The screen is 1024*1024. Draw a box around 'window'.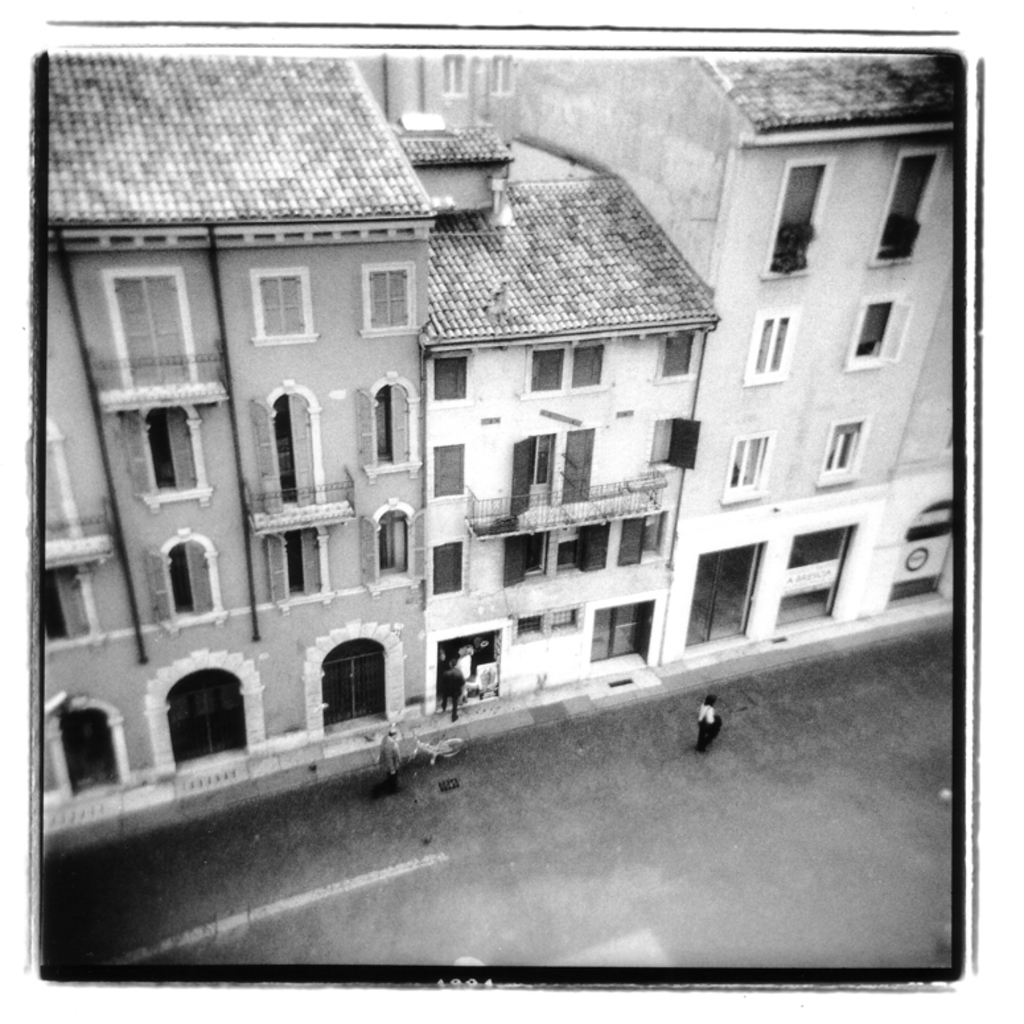
detection(723, 432, 772, 497).
